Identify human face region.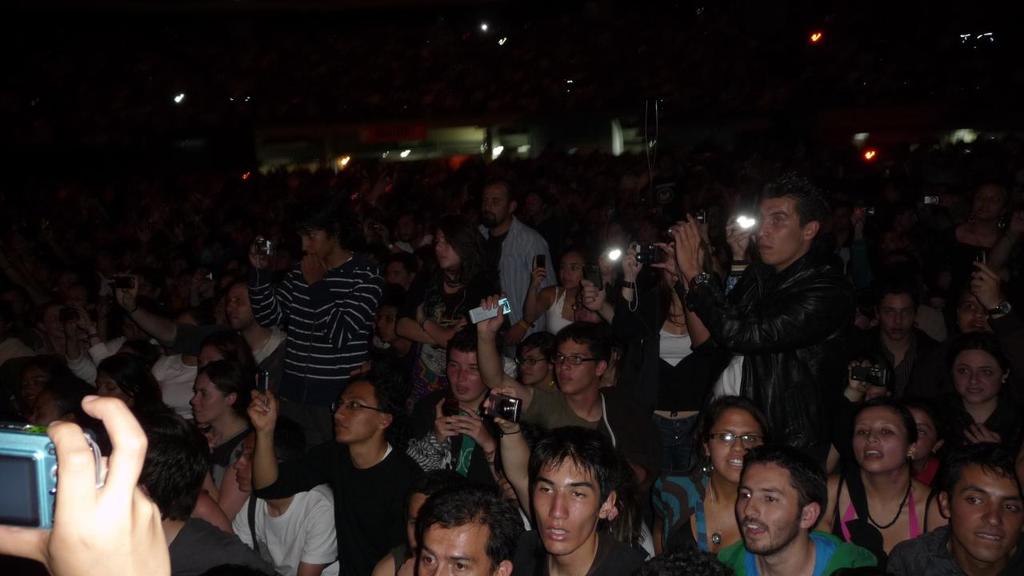
Region: <bbox>560, 255, 582, 287</bbox>.
